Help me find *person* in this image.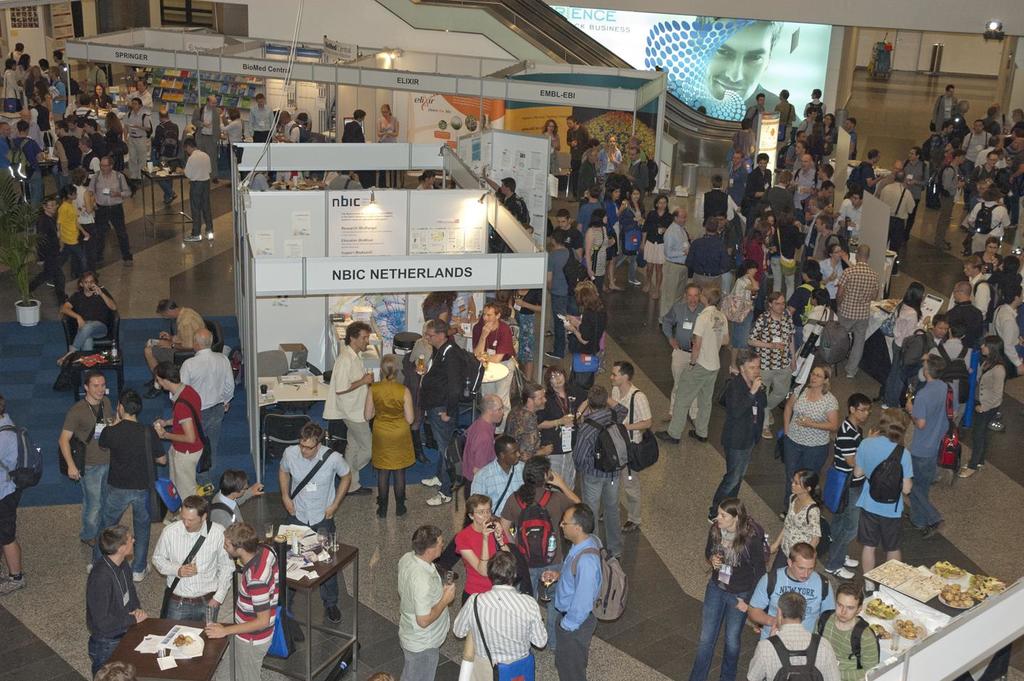
Found it: <box>548,370,586,490</box>.
